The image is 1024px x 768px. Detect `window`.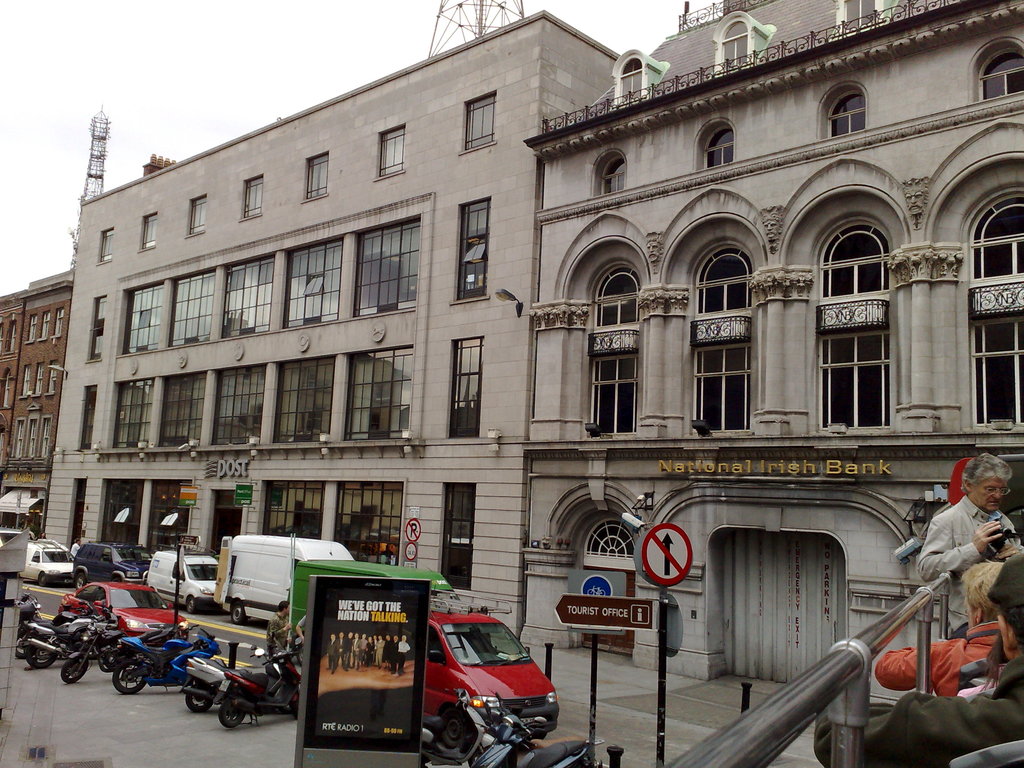
Detection: <bbox>461, 89, 498, 156</bbox>.
